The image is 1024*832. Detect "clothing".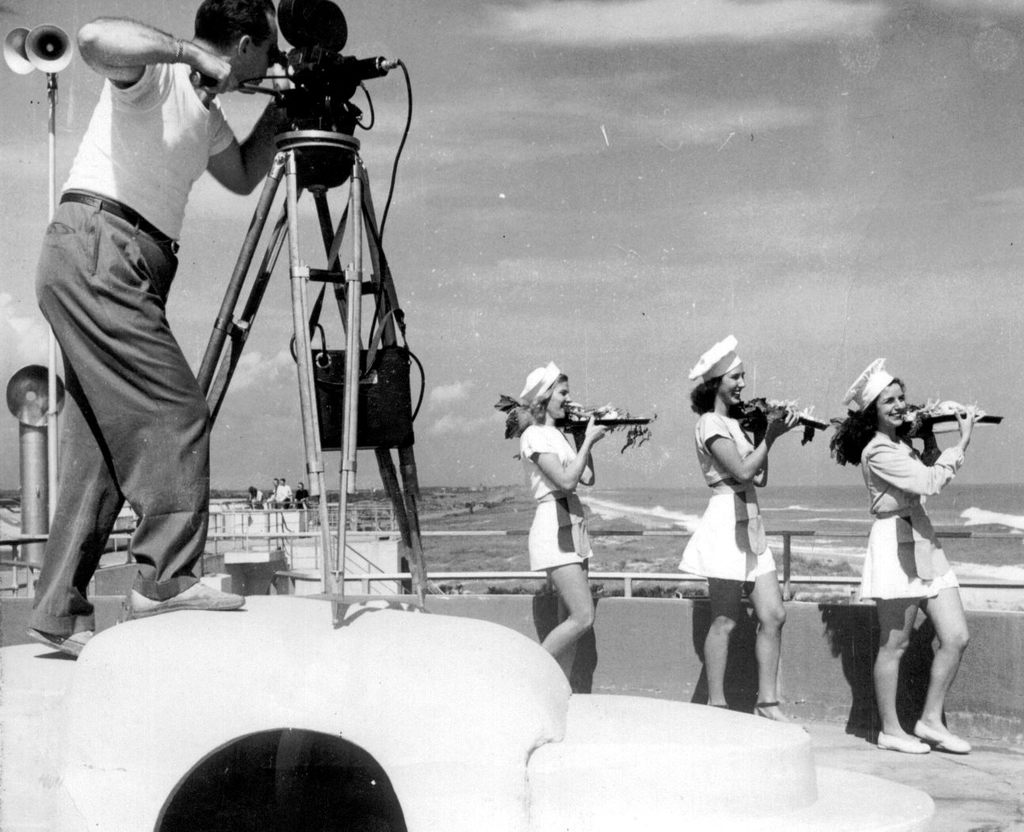
Detection: (525, 424, 594, 568).
